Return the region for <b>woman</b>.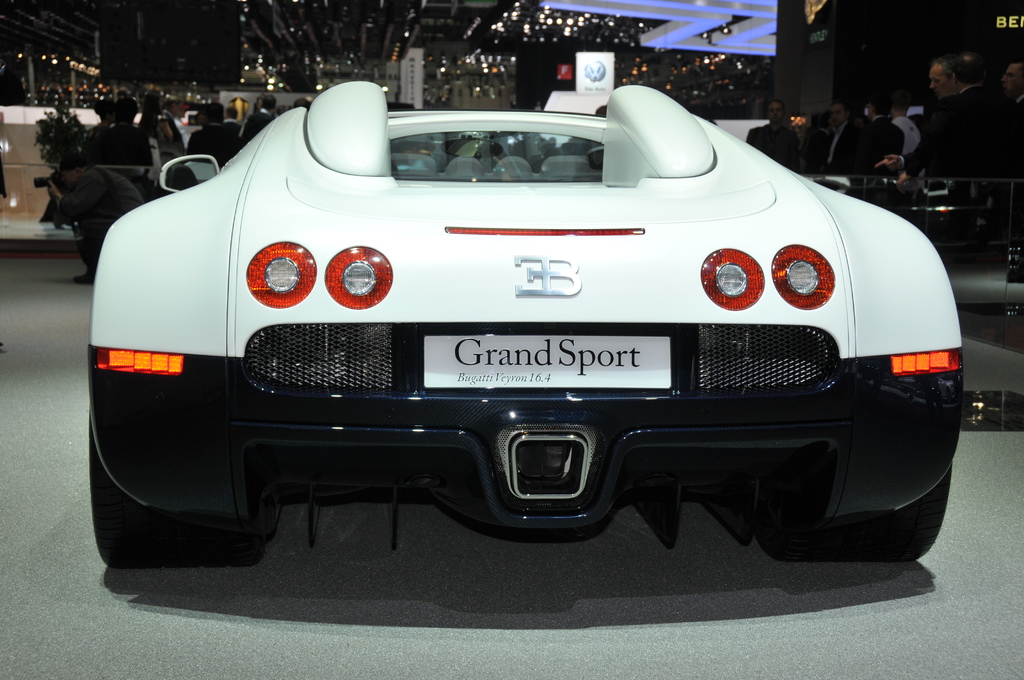
(139, 89, 186, 154).
